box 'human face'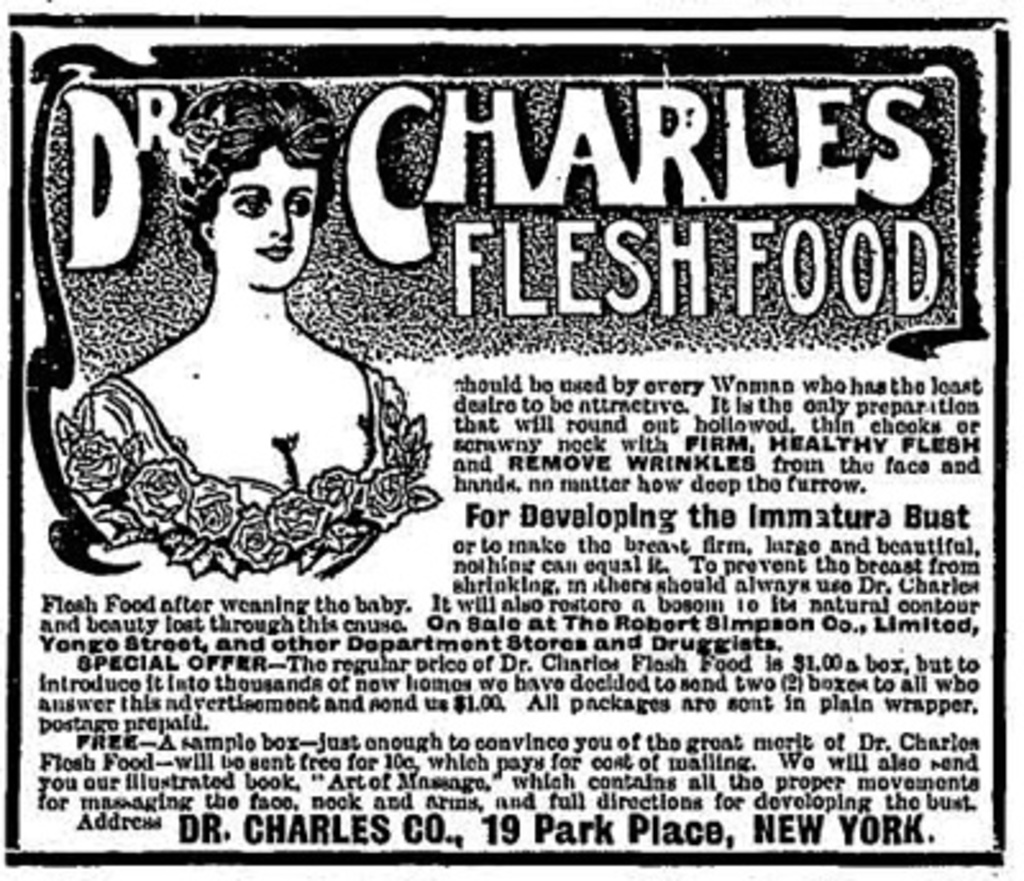
detection(215, 143, 310, 292)
